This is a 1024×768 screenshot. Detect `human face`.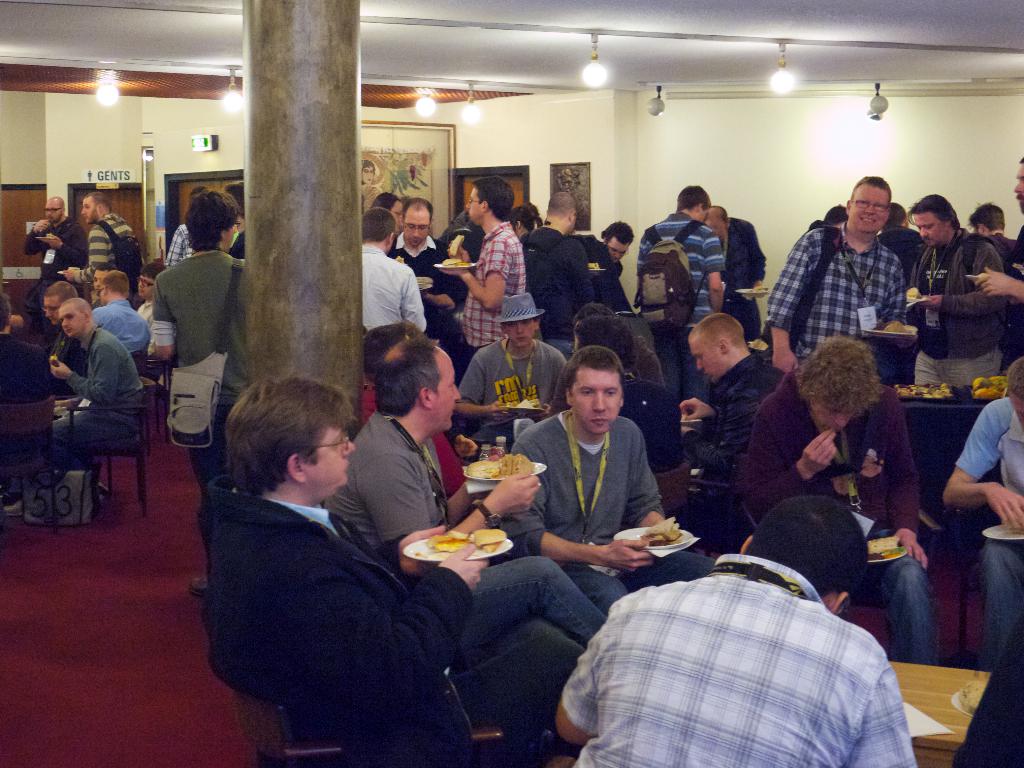
<bbox>814, 401, 855, 431</bbox>.
